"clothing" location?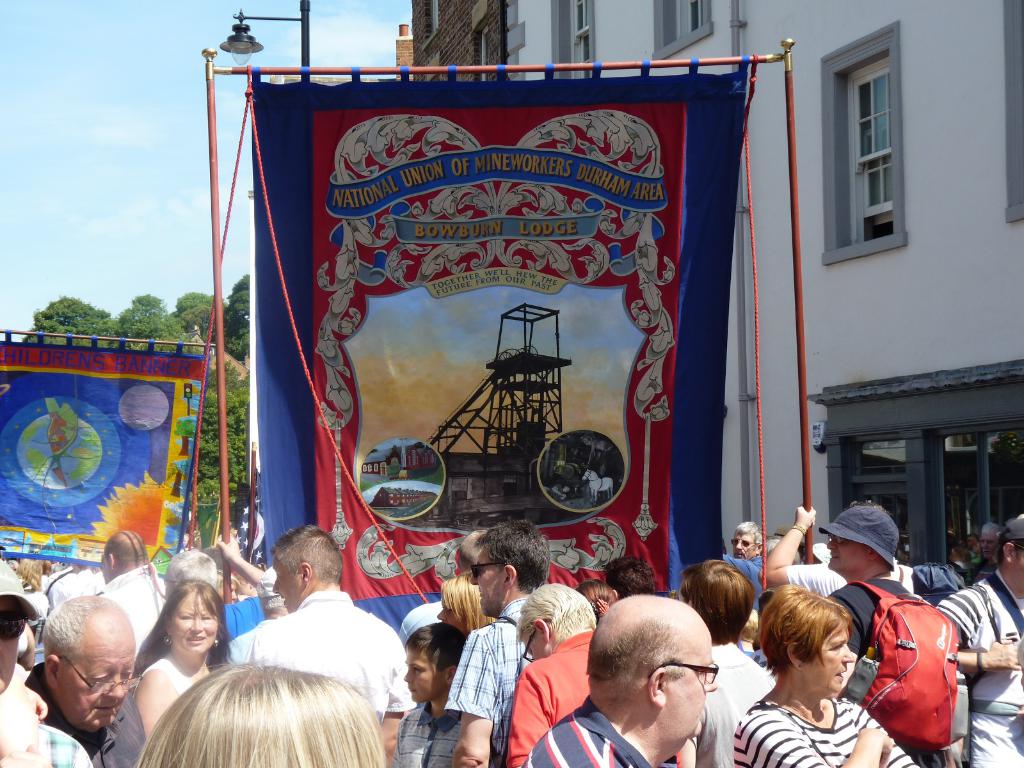
BBox(22, 660, 154, 767)
